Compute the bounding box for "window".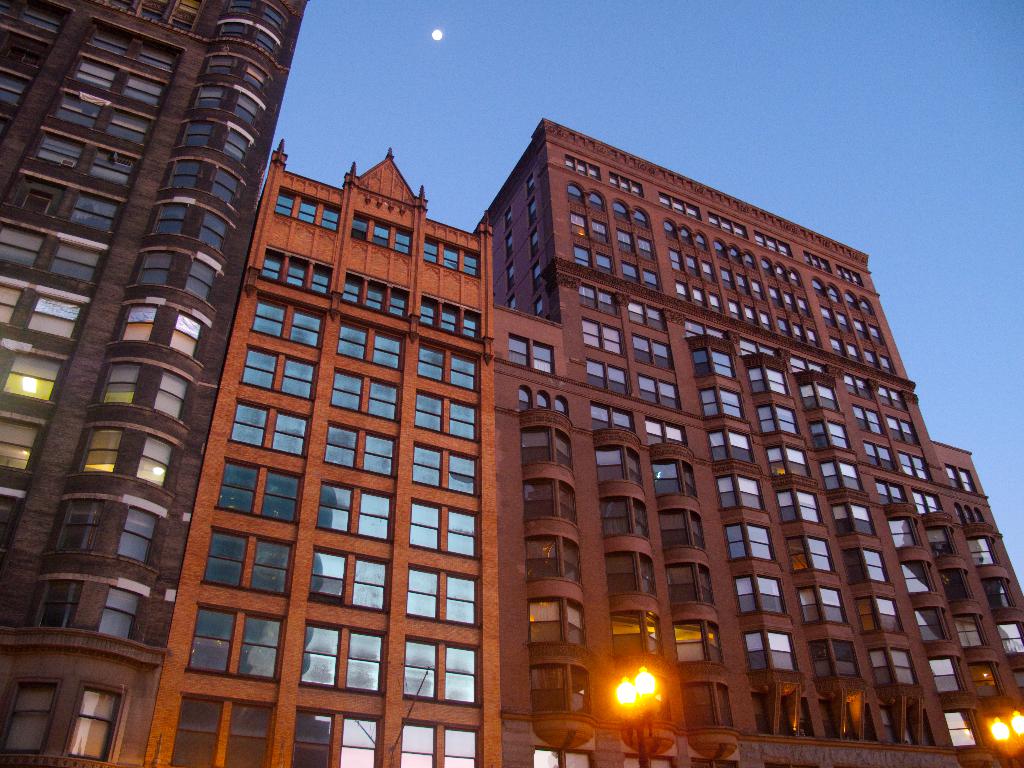
579 316 626 357.
